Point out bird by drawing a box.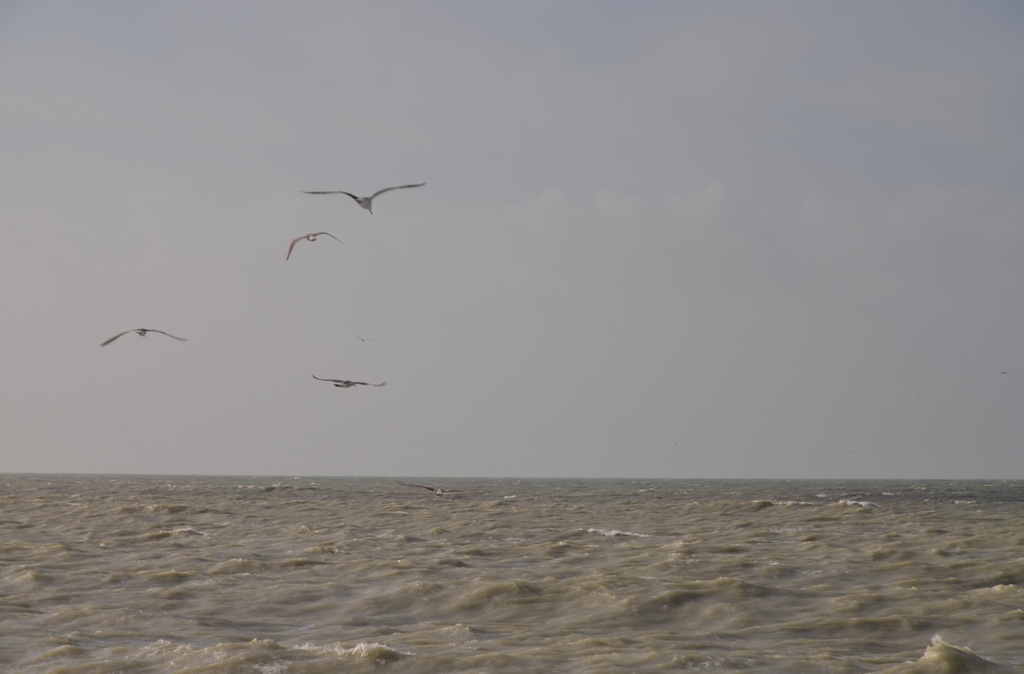
[286, 228, 336, 259].
